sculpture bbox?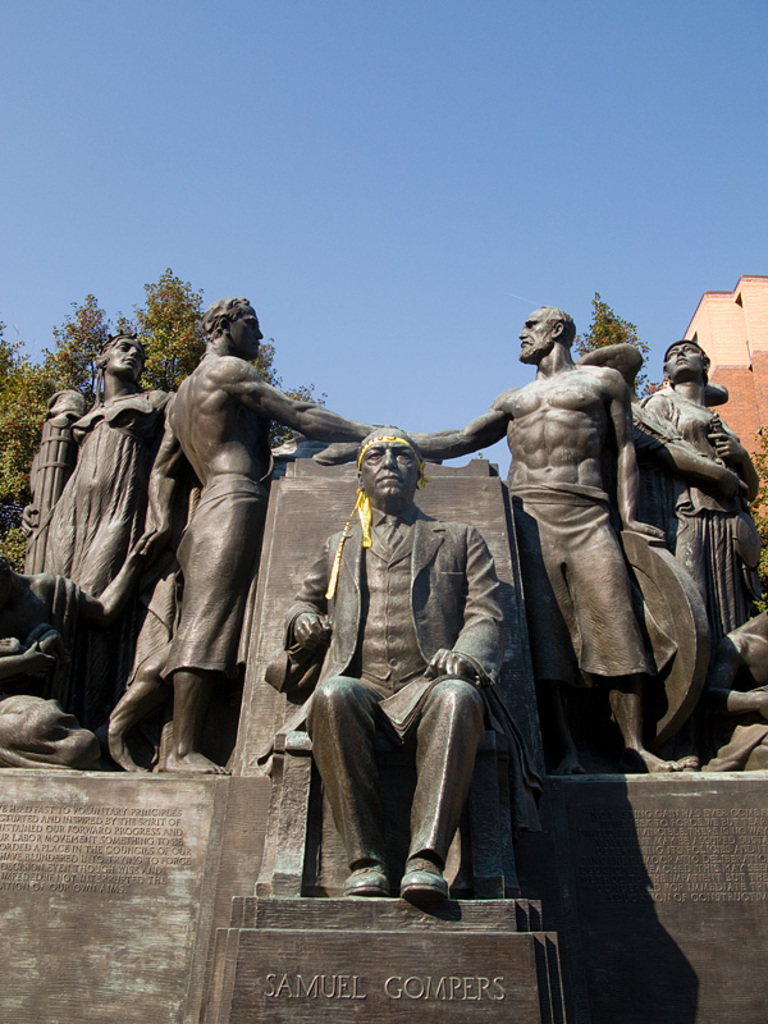
bbox(0, 334, 183, 764)
